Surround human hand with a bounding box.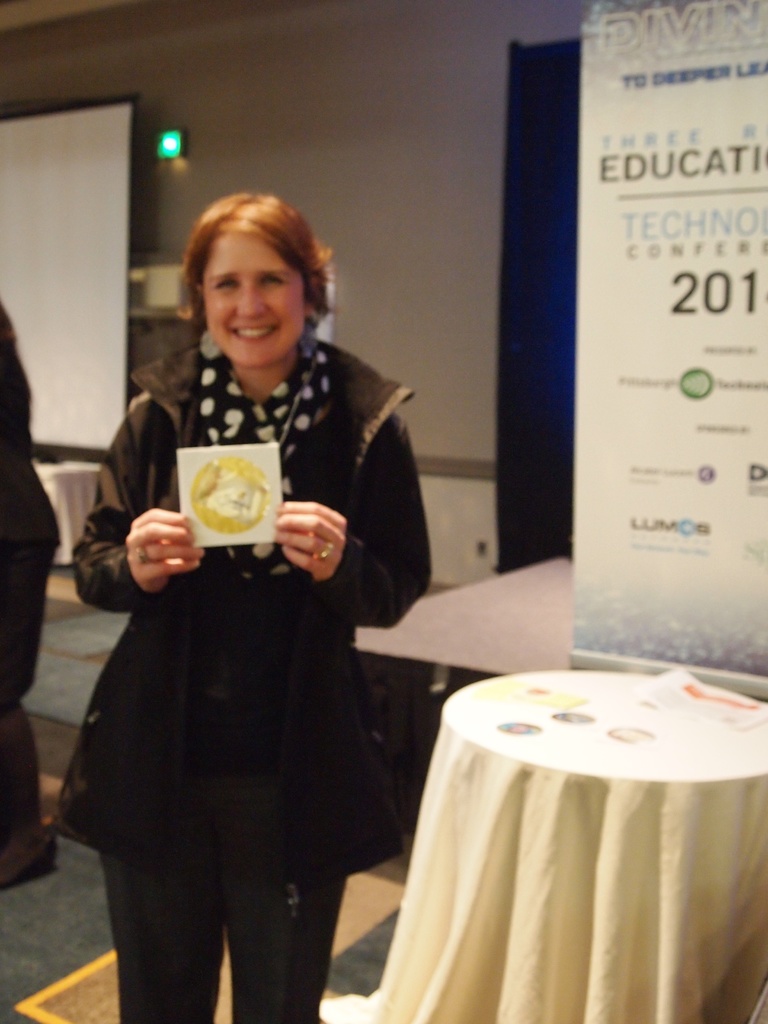
x1=270 y1=498 x2=349 y2=586.
